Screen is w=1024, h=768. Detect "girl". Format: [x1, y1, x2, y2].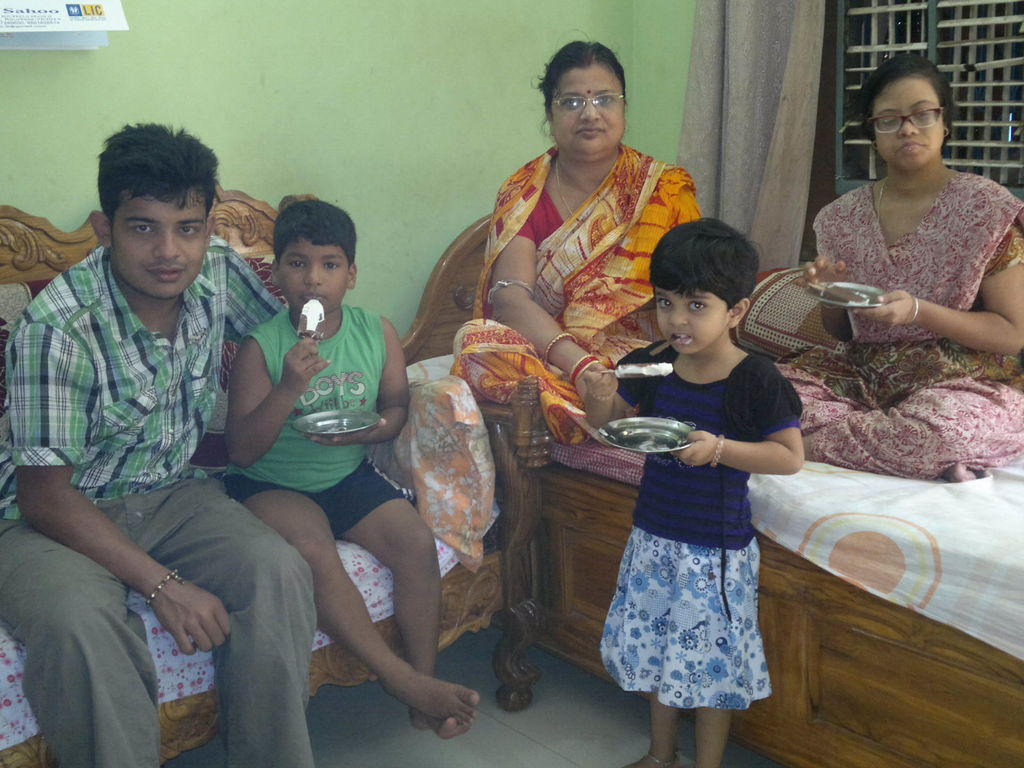
[579, 212, 804, 767].
